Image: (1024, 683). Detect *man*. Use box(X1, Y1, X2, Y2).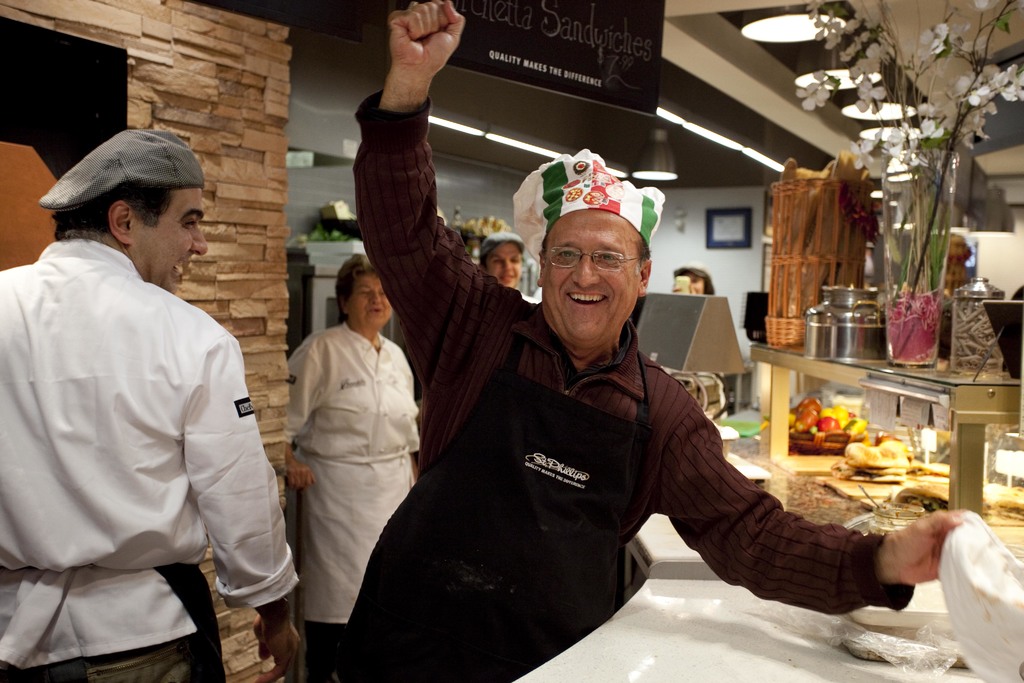
box(345, 0, 960, 682).
